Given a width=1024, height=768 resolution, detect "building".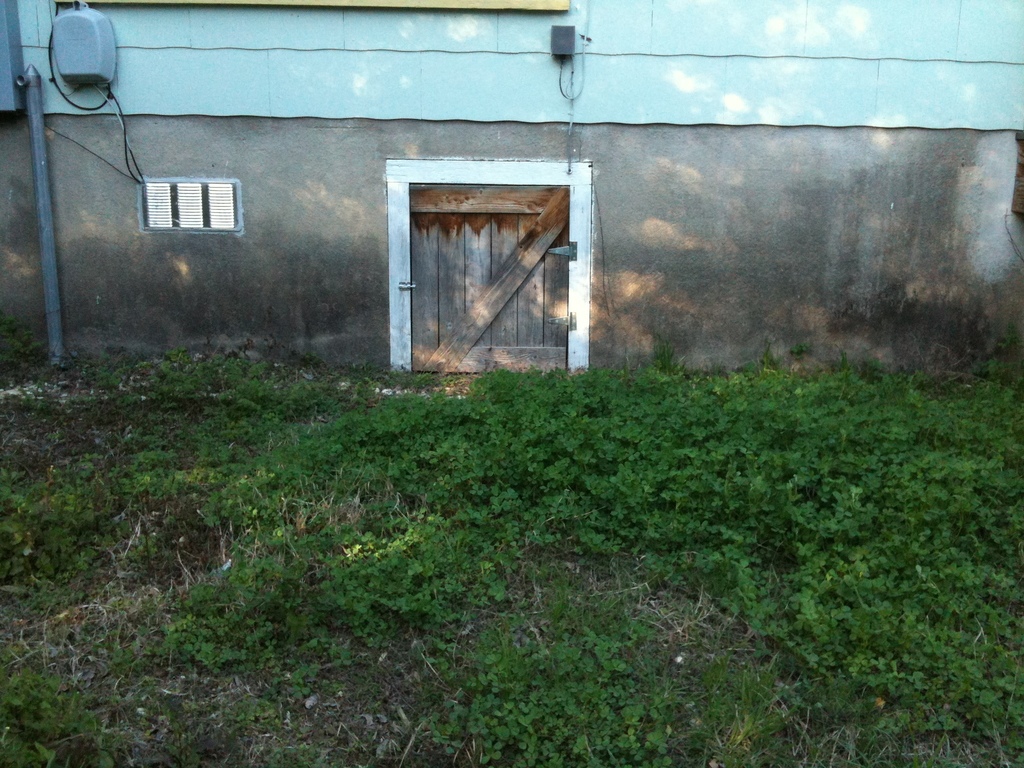
crop(0, 0, 1023, 374).
